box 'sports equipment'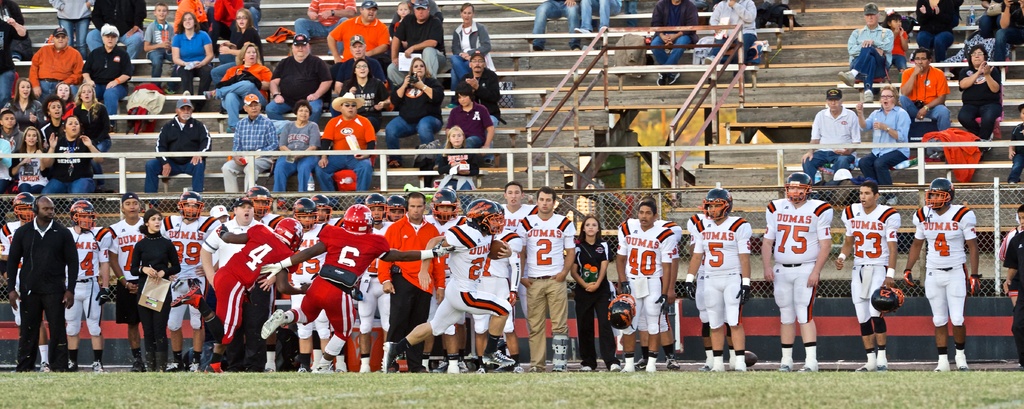
box(339, 202, 372, 236)
